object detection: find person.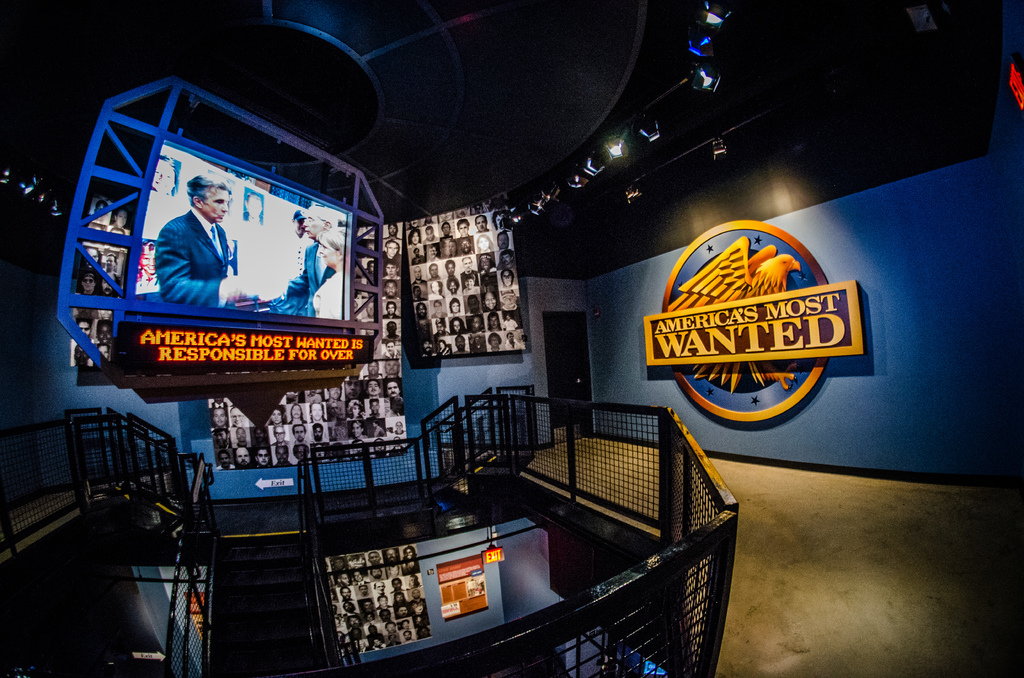
x1=308, y1=222, x2=340, y2=314.
